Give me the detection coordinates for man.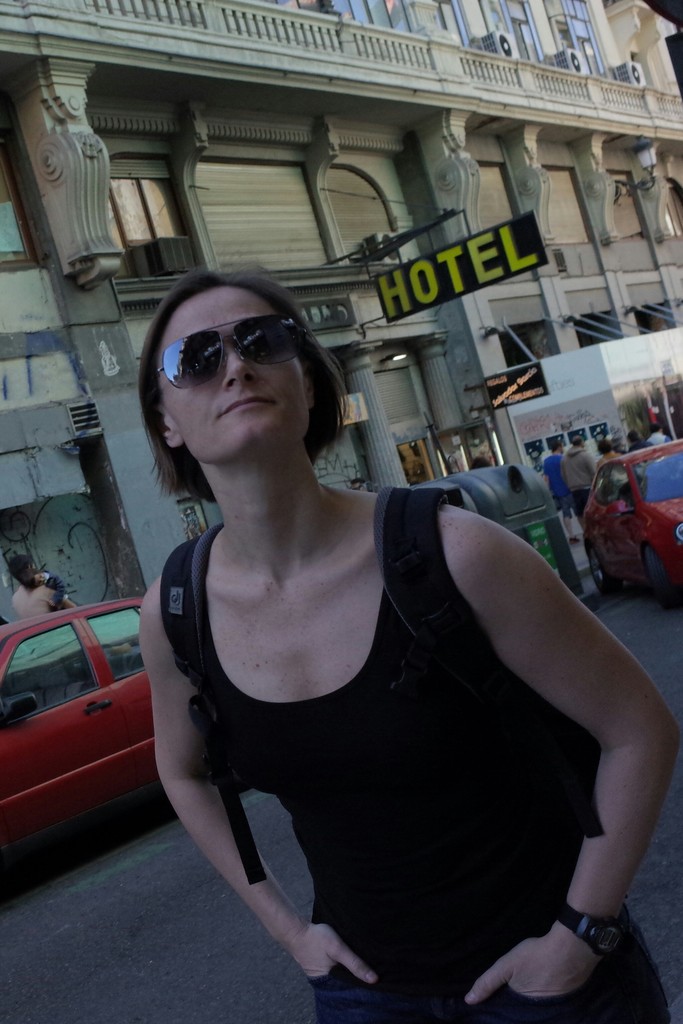
[537,435,575,545].
